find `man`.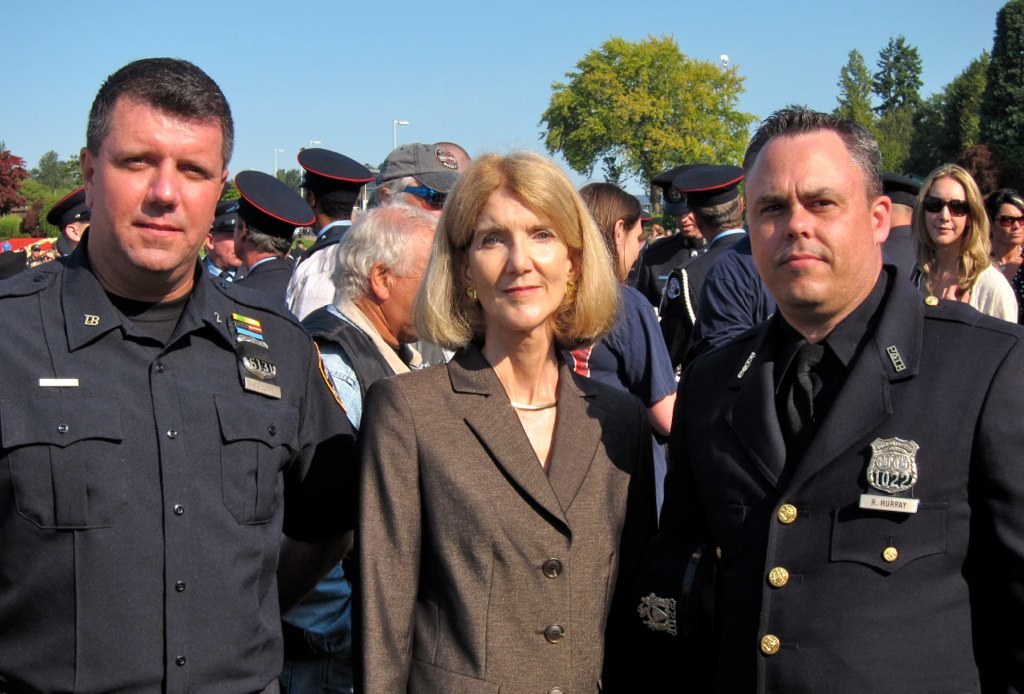
bbox=(282, 204, 439, 693).
